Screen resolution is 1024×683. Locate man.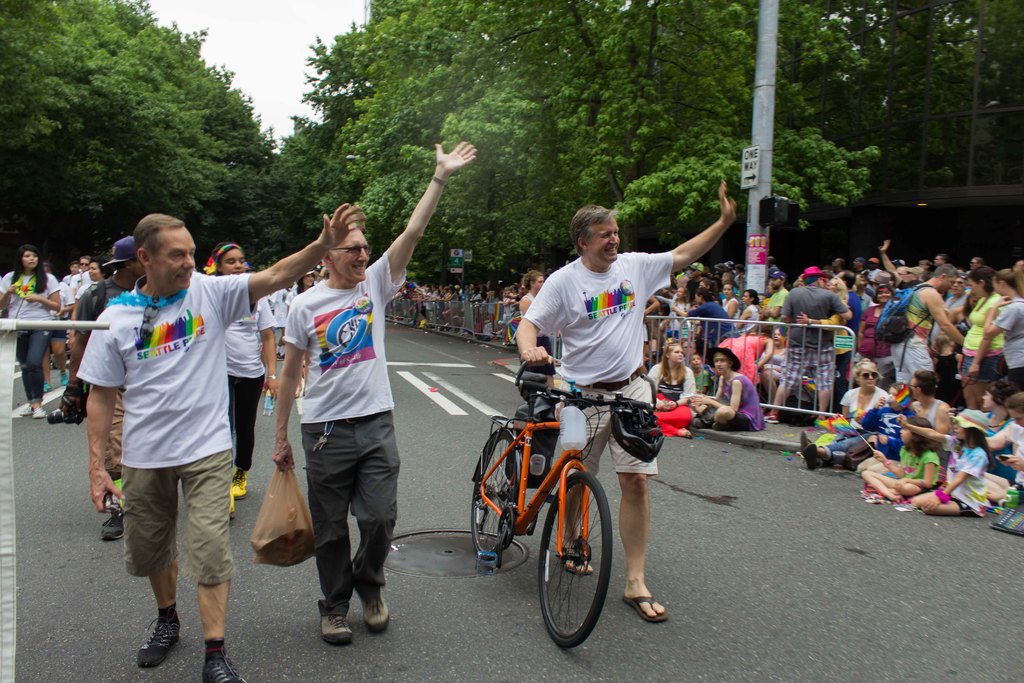
locate(272, 134, 482, 639).
